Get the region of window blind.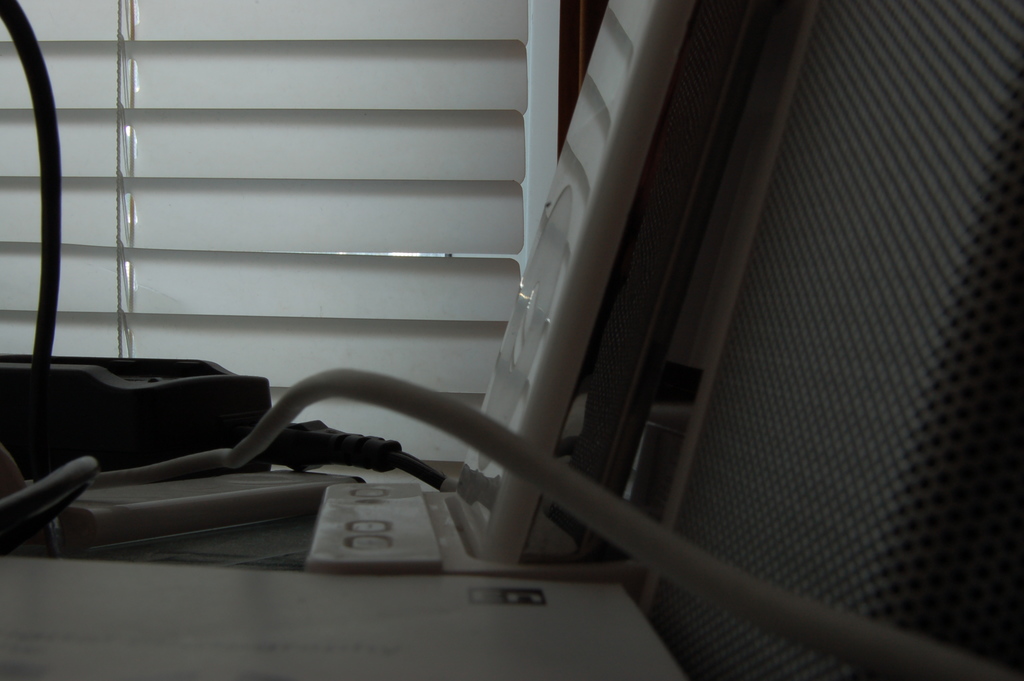
<bbox>0, 0, 532, 498</bbox>.
